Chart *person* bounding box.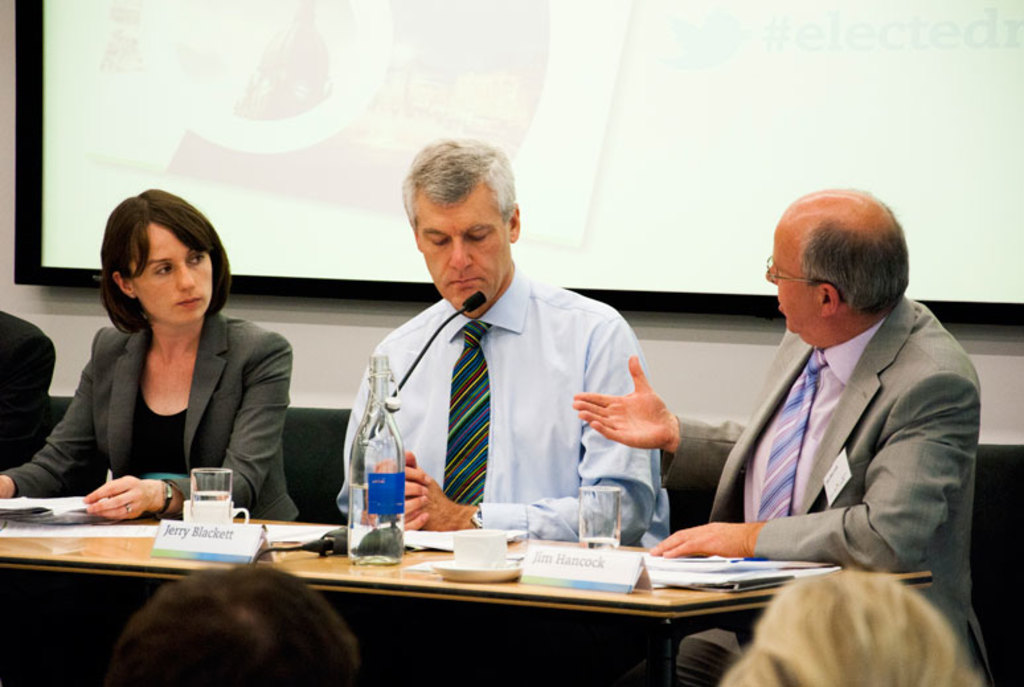
Charted: rect(337, 138, 676, 686).
